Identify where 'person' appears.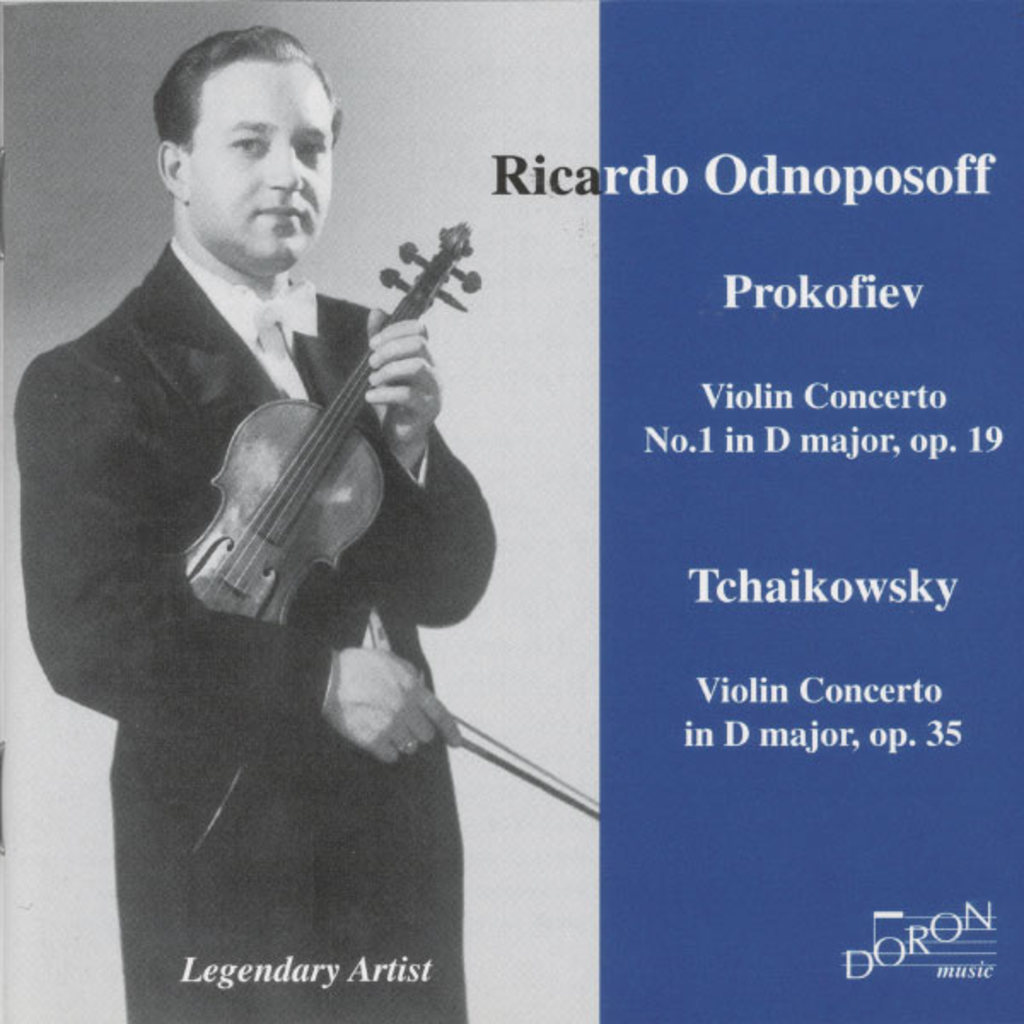
Appears at [x1=55, y1=39, x2=536, y2=981].
